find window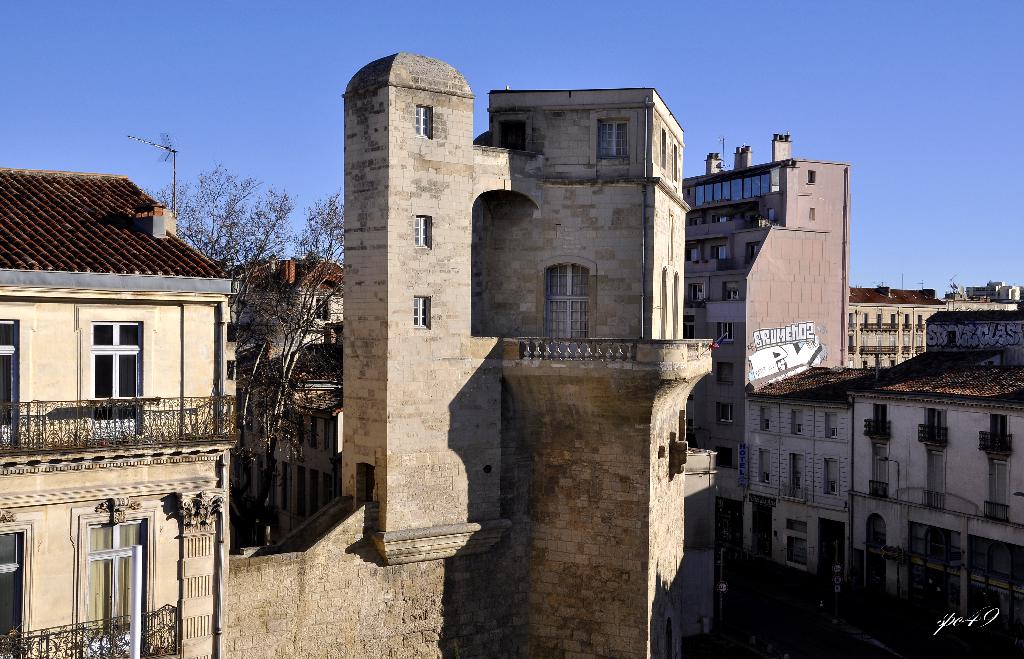
rect(825, 459, 837, 493)
